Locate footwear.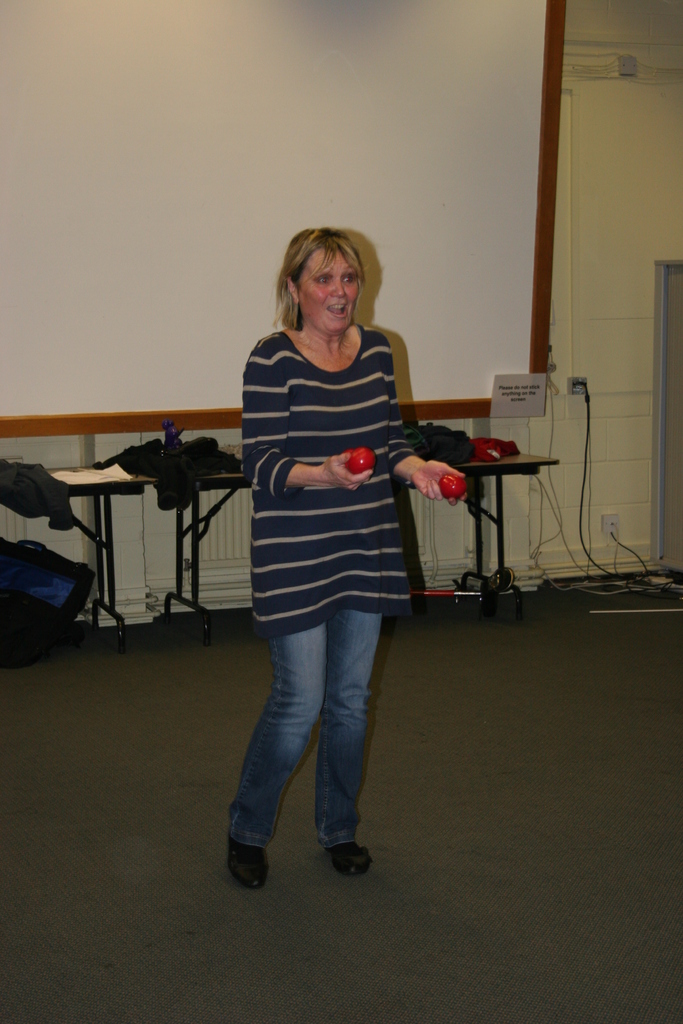
Bounding box: bbox=(325, 839, 385, 883).
